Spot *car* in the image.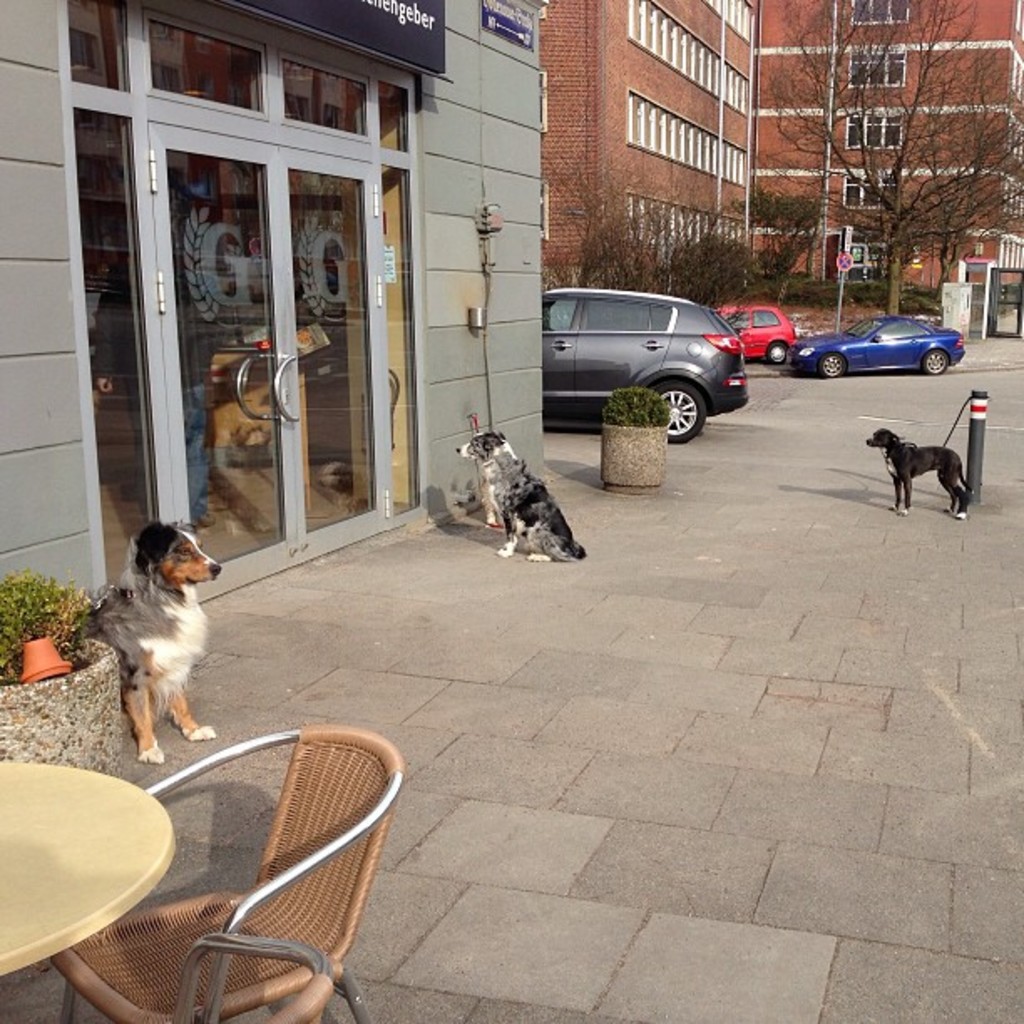
*car* found at left=542, top=281, right=746, bottom=447.
